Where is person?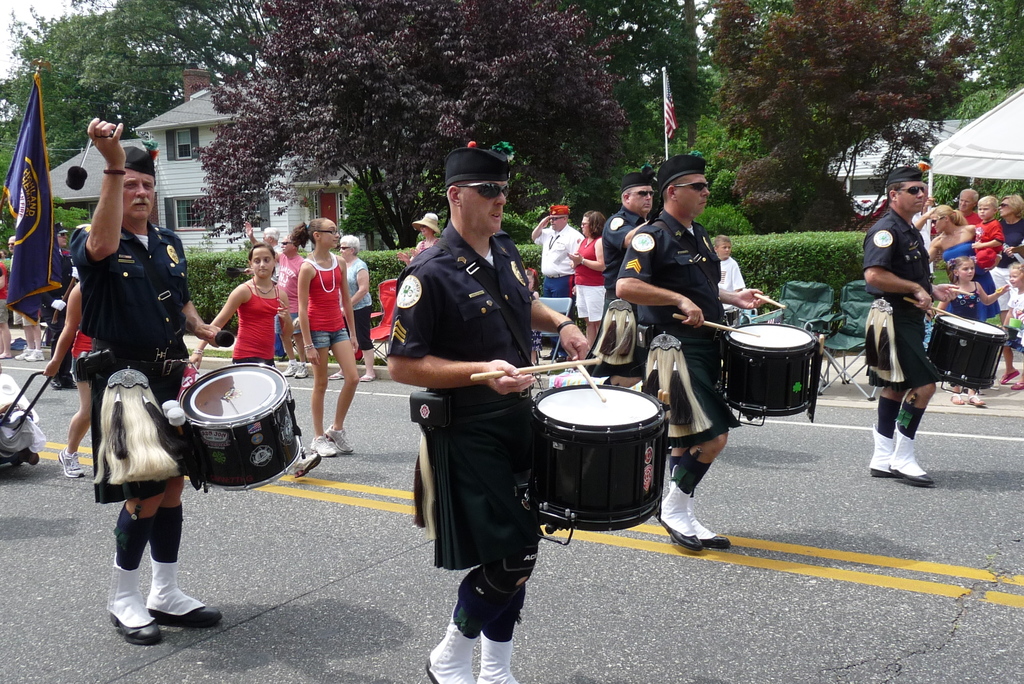
select_region(614, 155, 763, 548).
